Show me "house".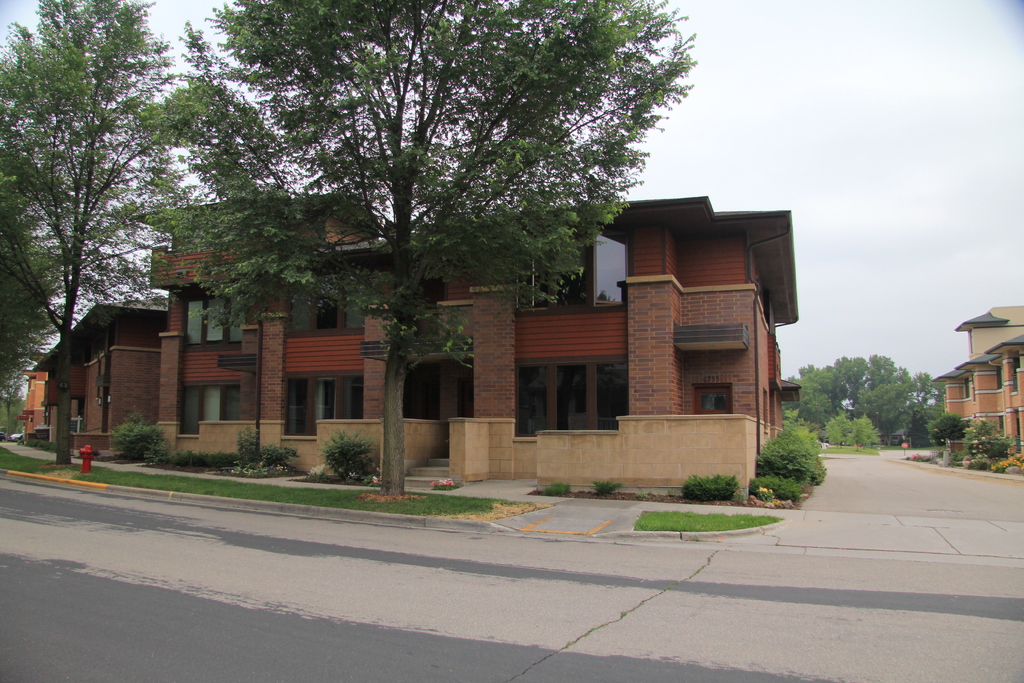
"house" is here: box(14, 368, 47, 447).
